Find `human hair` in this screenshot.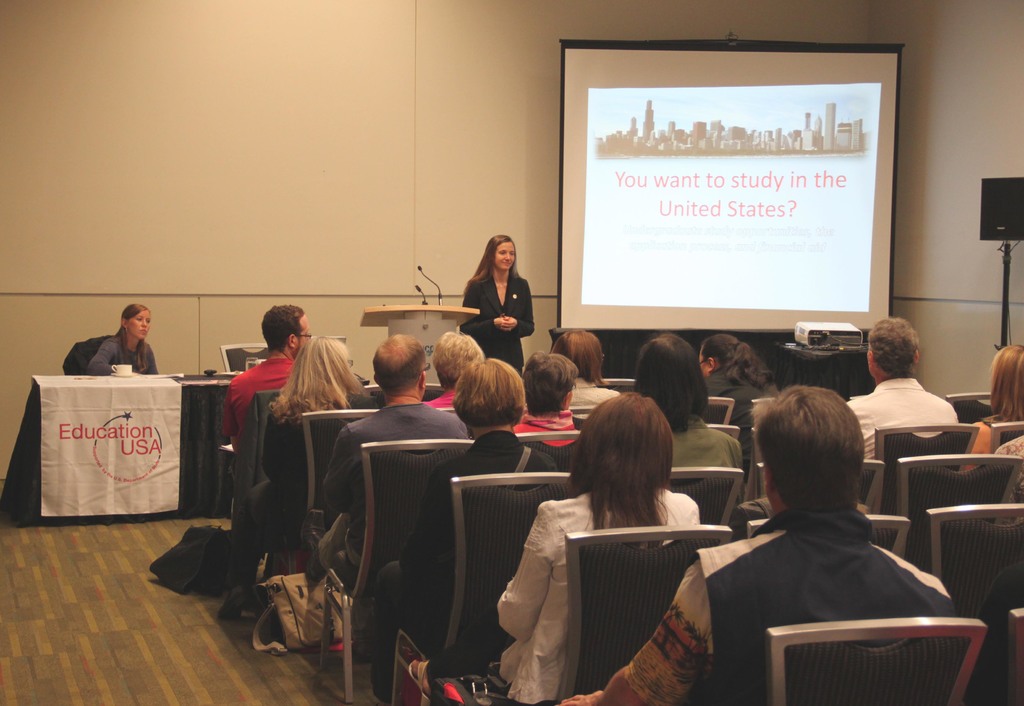
The bounding box for `human hair` is x1=552 y1=329 x2=607 y2=388.
